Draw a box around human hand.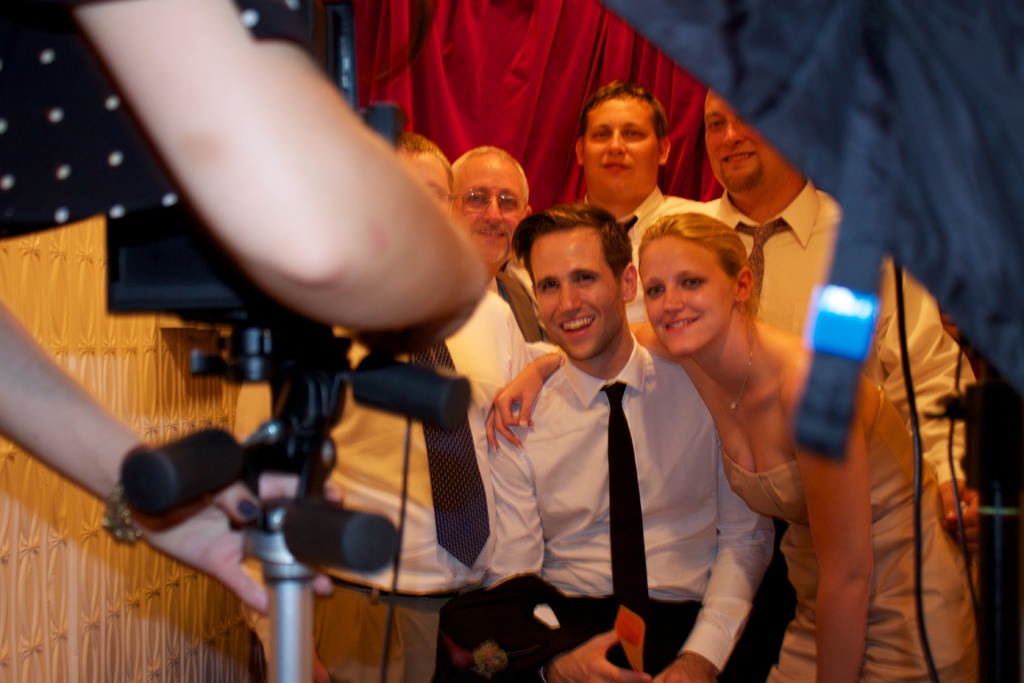
left=132, top=473, right=344, bottom=614.
